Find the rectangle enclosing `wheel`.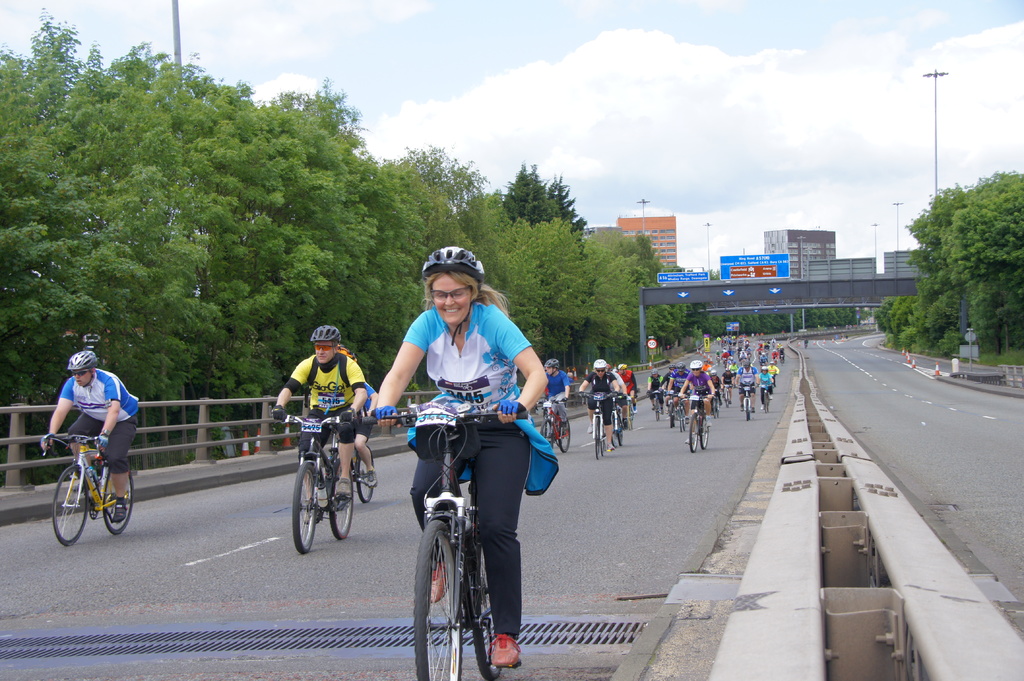
[412,517,465,680].
